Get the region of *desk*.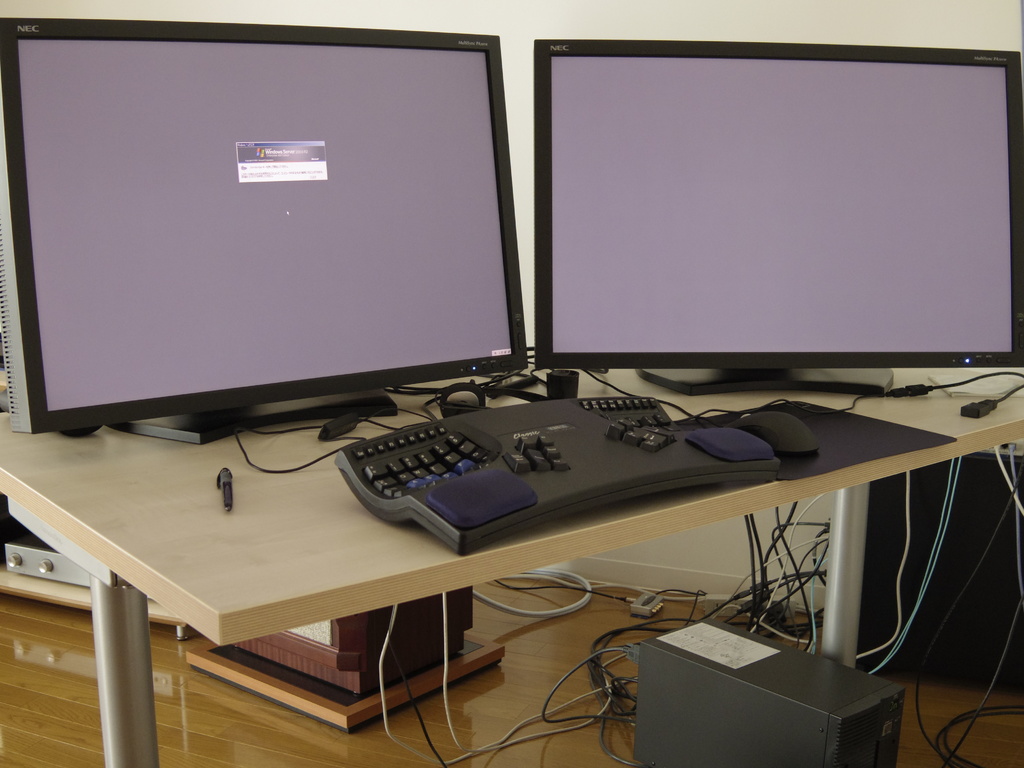
0 347 1023 767.
